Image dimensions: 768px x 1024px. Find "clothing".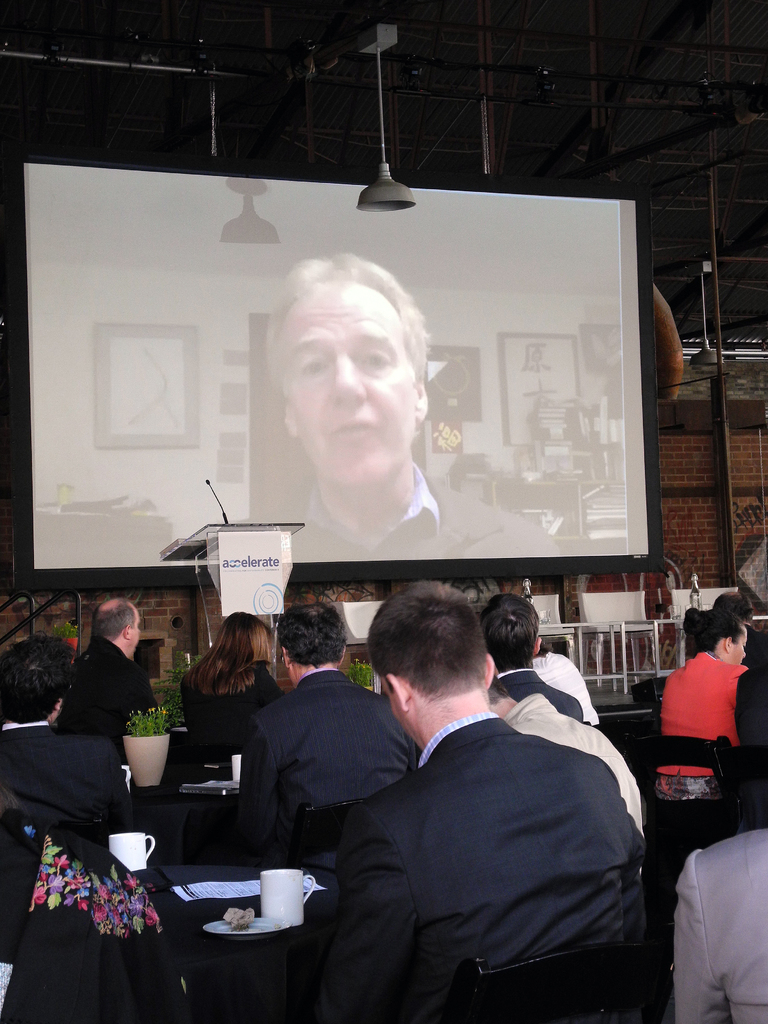
<box>247,663,427,838</box>.
